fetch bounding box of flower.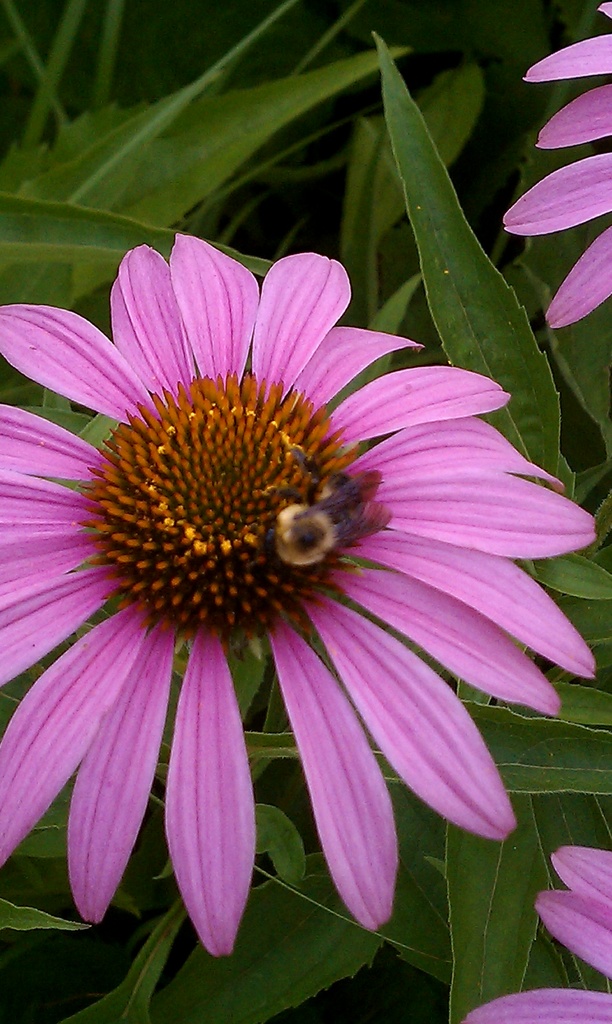
Bbox: pyautogui.locateOnScreen(0, 250, 554, 954).
